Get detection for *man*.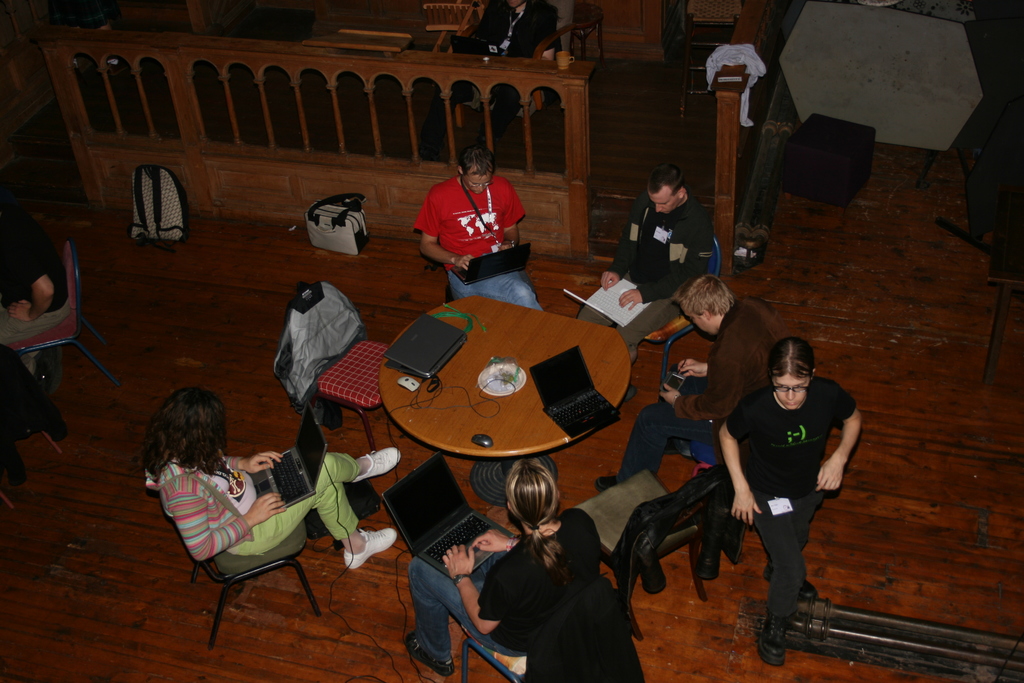
Detection: 592, 273, 785, 494.
